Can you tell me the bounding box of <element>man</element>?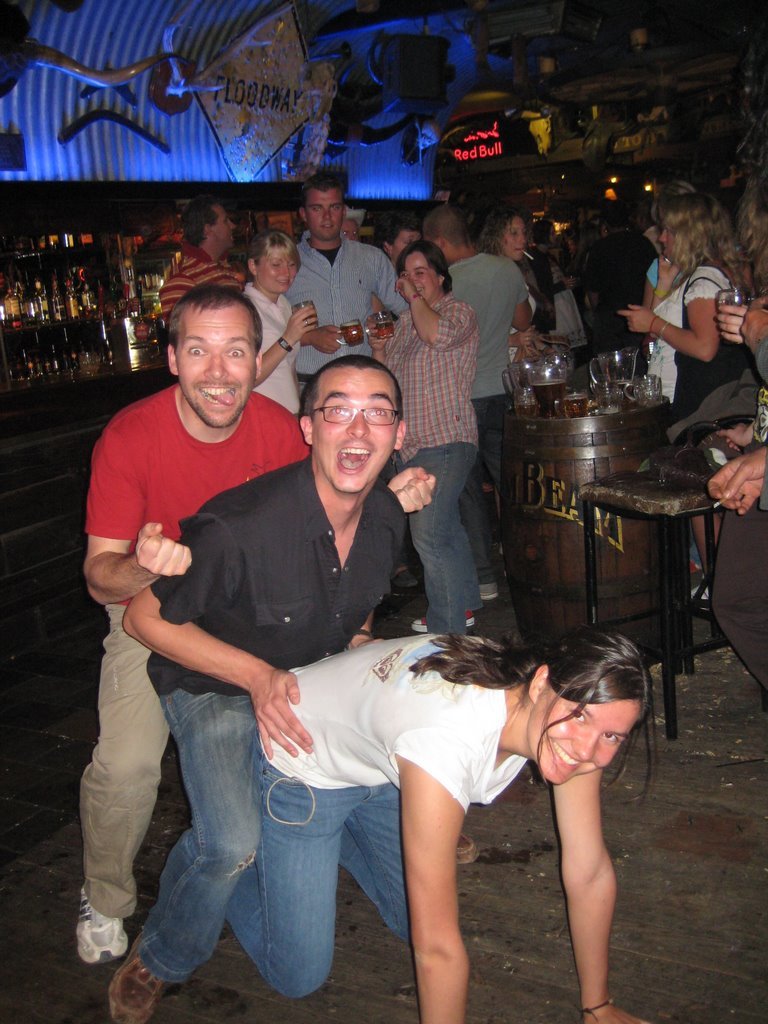
rect(591, 208, 657, 355).
